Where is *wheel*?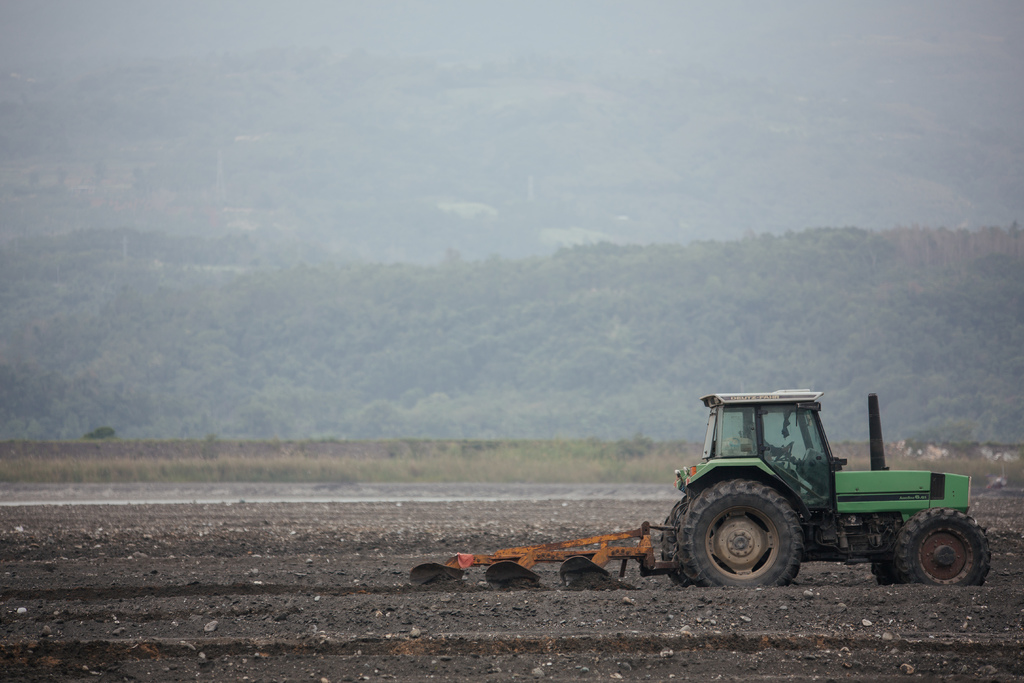
BBox(679, 475, 808, 586).
